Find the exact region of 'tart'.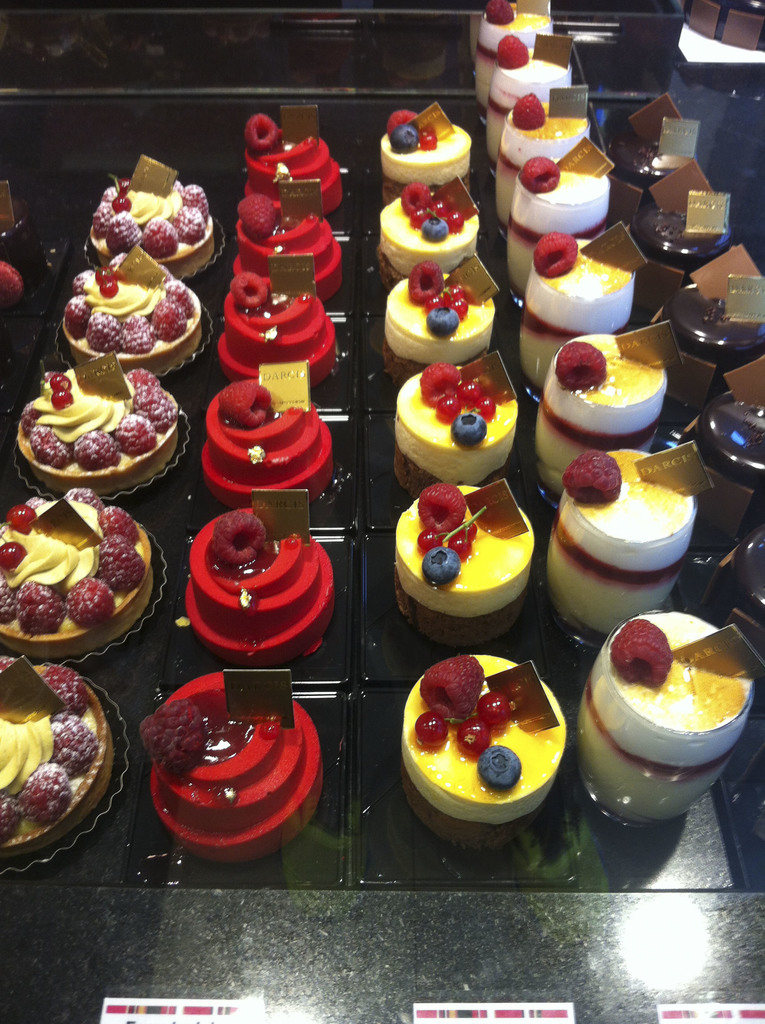
Exact region: [596, 607, 764, 769].
